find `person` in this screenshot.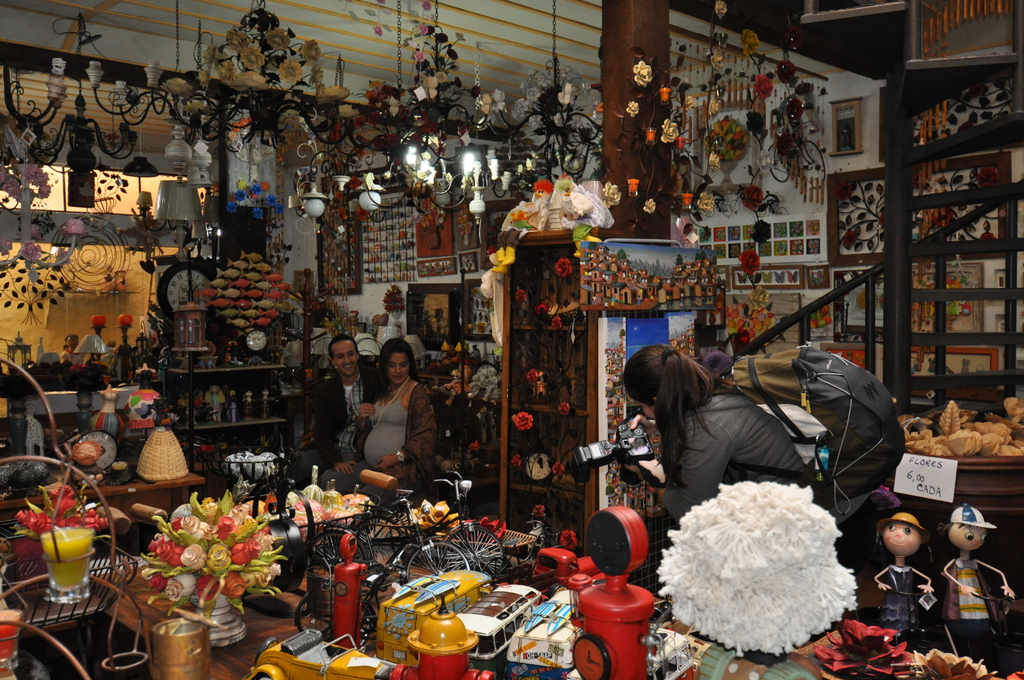
The bounding box for `person` is BBox(947, 501, 1020, 670).
